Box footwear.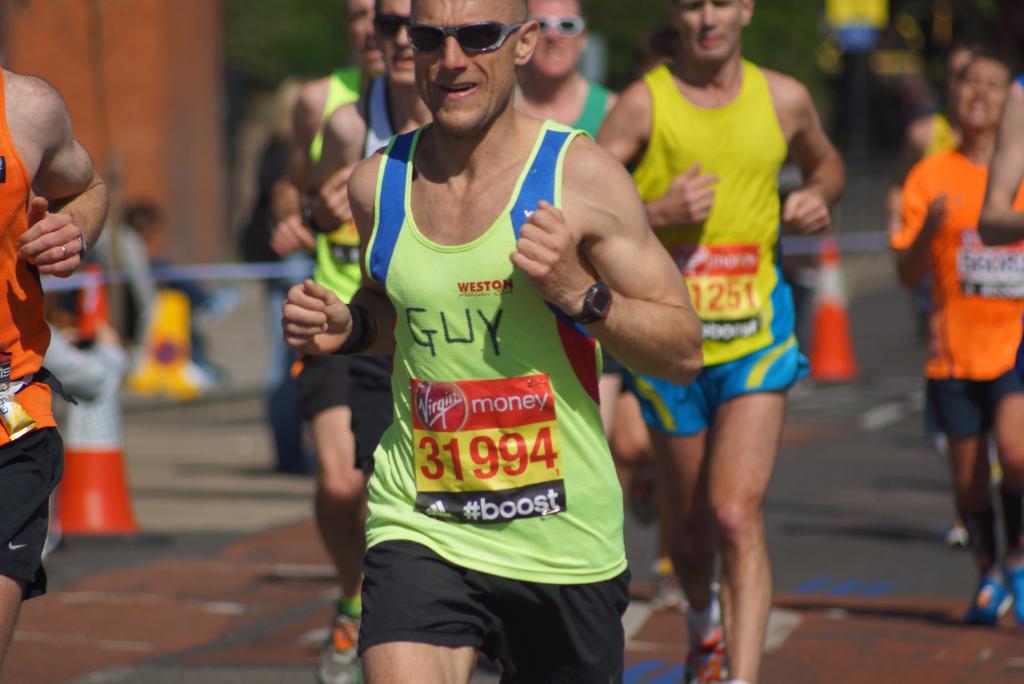
<region>962, 576, 1015, 632</region>.
